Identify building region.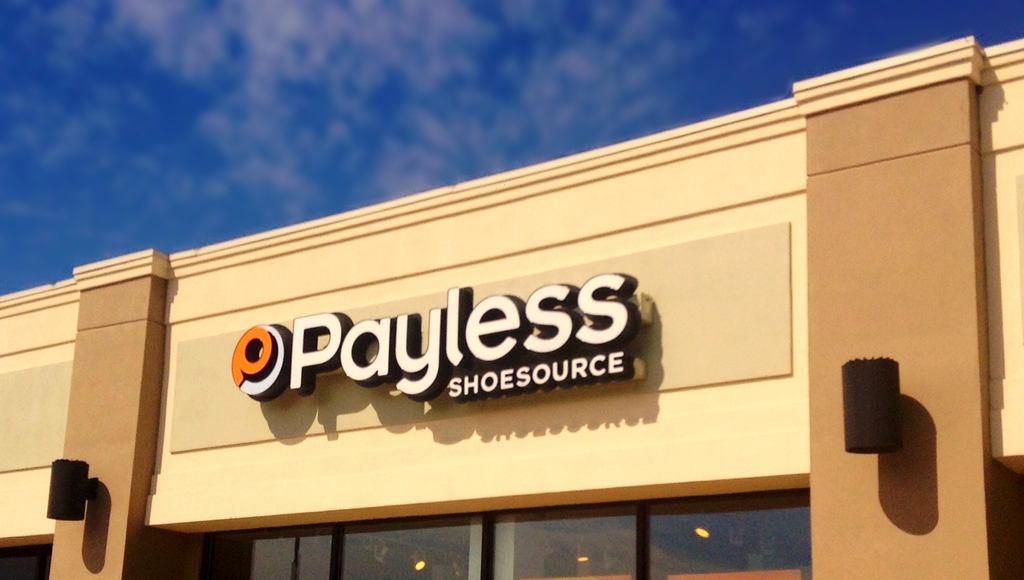
Region: [0, 33, 1023, 579].
